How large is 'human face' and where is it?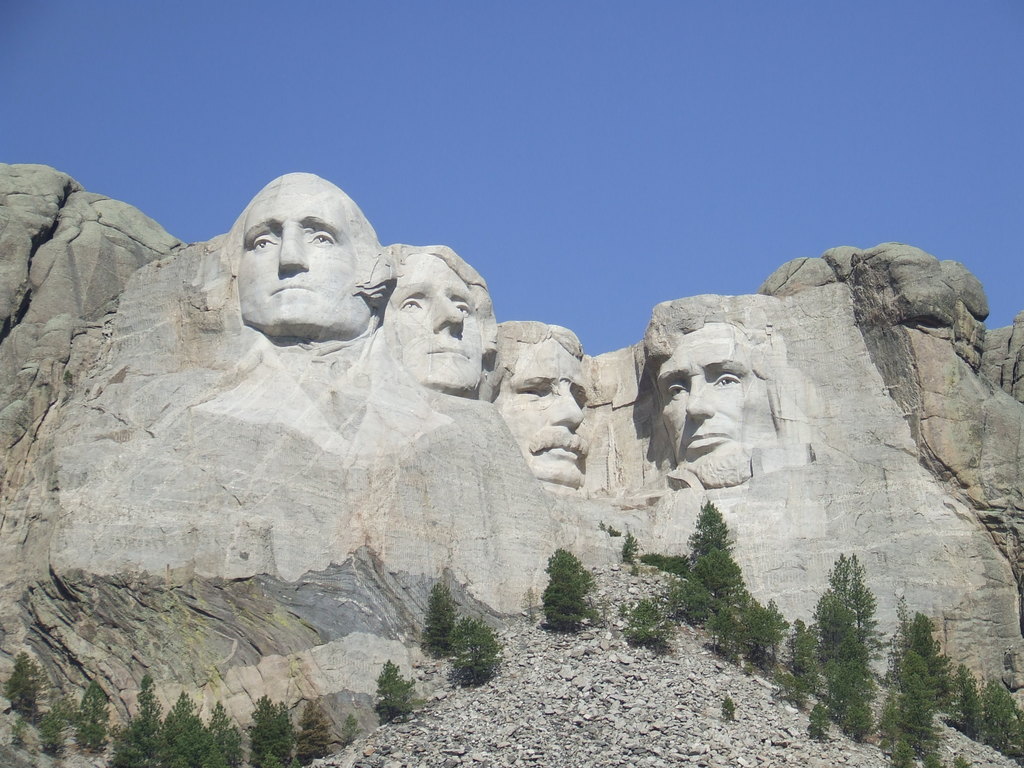
Bounding box: [left=387, top=260, right=483, bottom=394].
